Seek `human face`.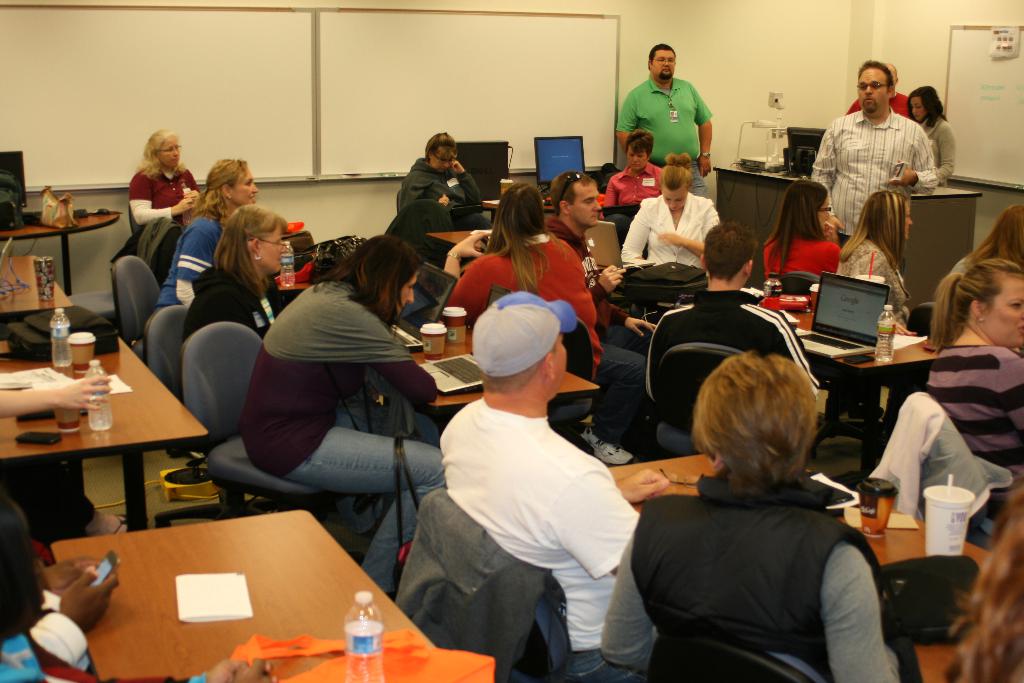
[x1=428, y1=144, x2=457, y2=176].
